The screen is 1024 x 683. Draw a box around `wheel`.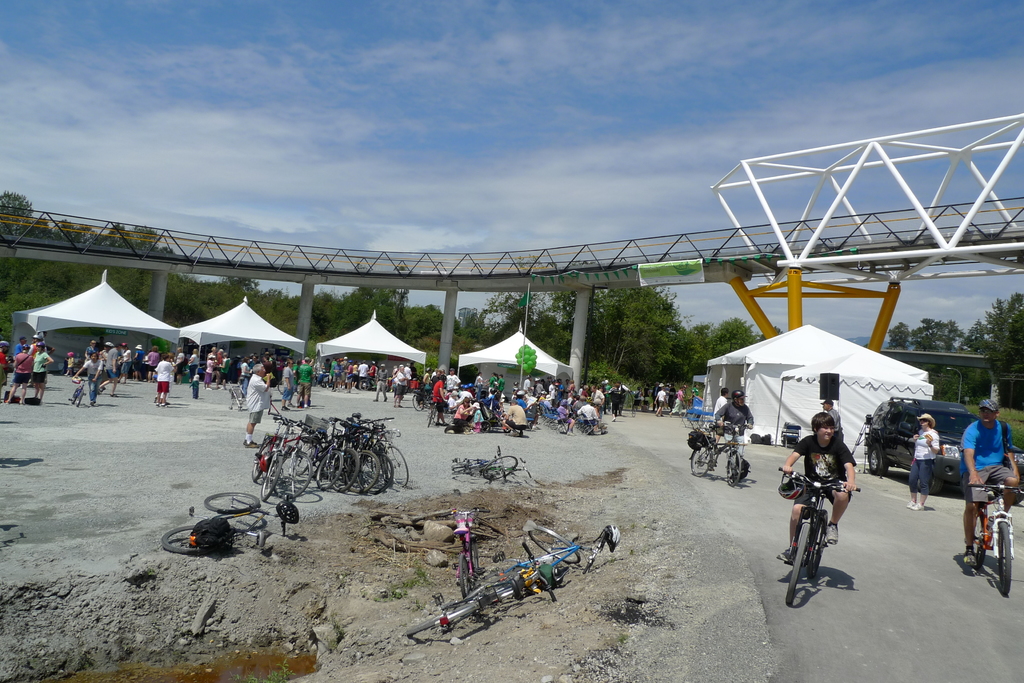
995/489/1023/504.
